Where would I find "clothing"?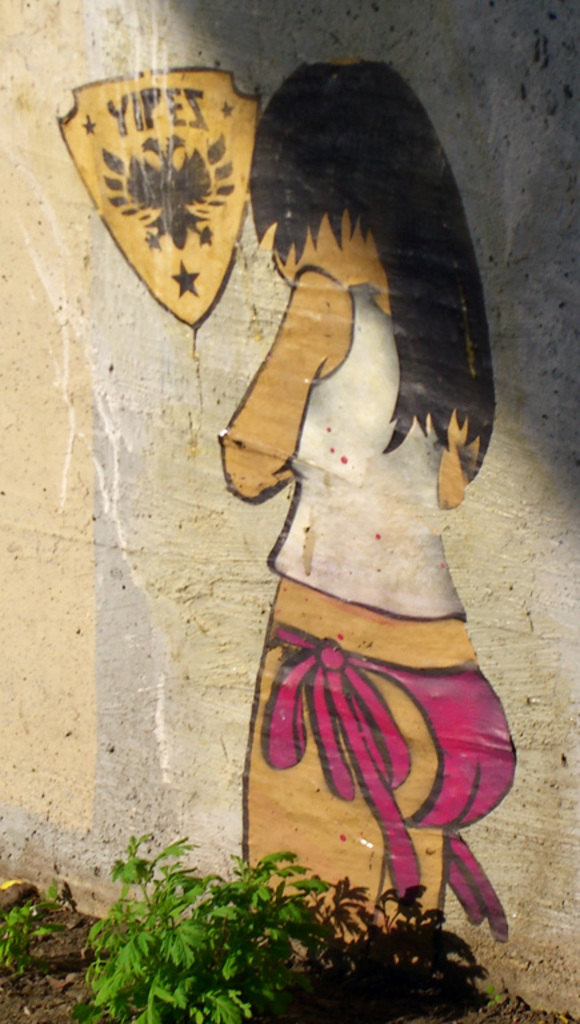
At BBox(264, 271, 463, 619).
